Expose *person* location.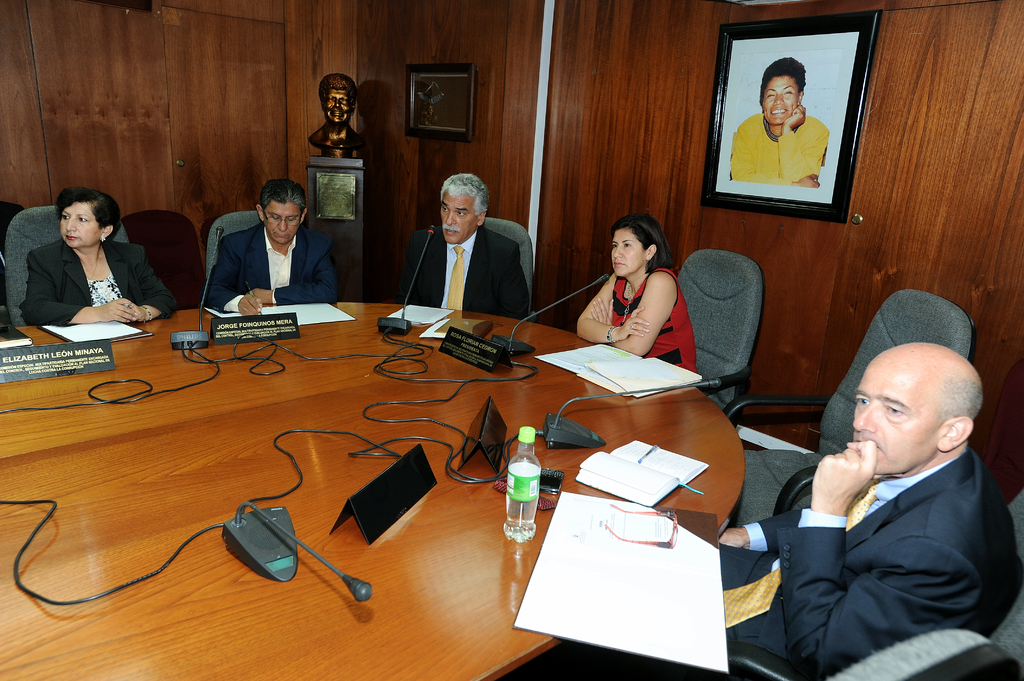
Exposed at 409 173 527 312.
